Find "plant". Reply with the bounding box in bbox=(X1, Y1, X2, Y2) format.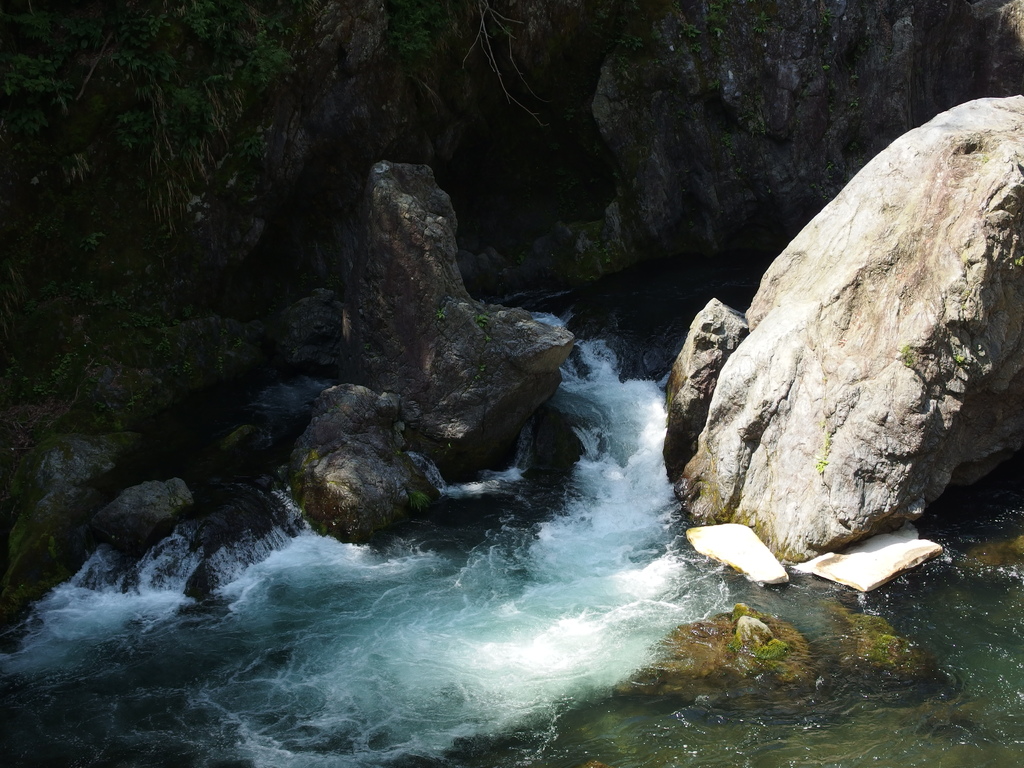
bbox=(981, 151, 993, 164).
